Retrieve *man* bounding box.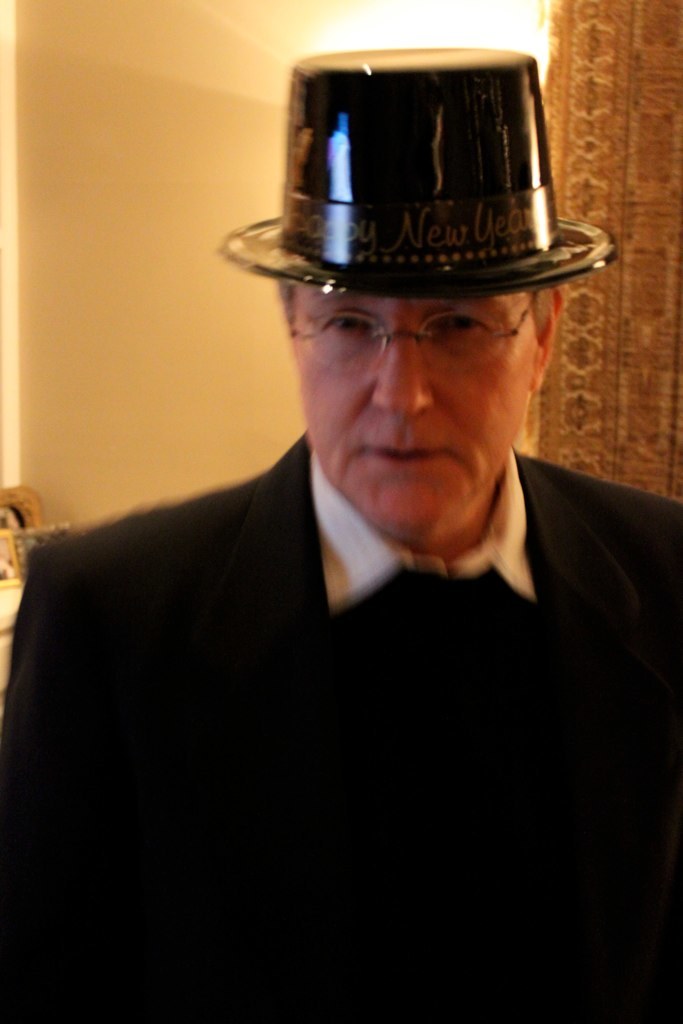
Bounding box: box(0, 39, 682, 1023).
